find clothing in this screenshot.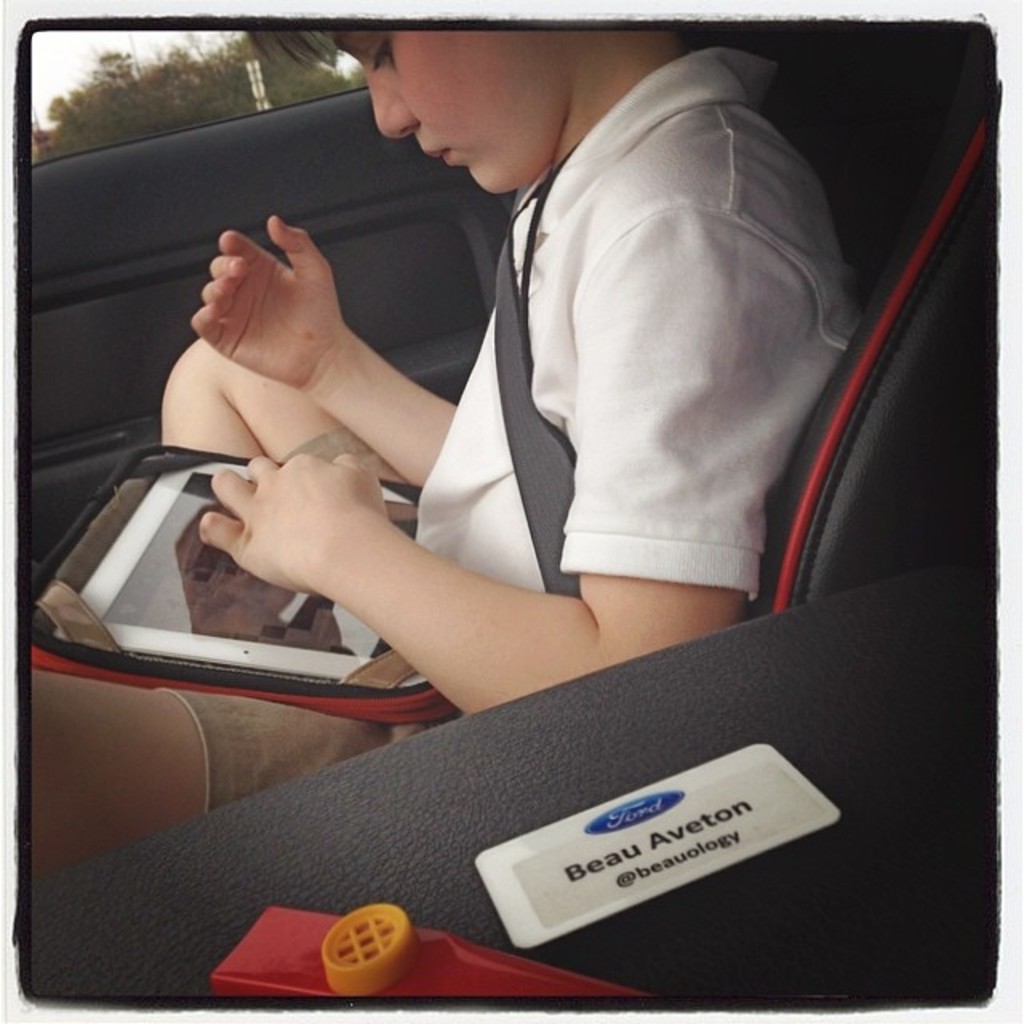
The bounding box for clothing is (left=154, top=670, right=520, bottom=827).
